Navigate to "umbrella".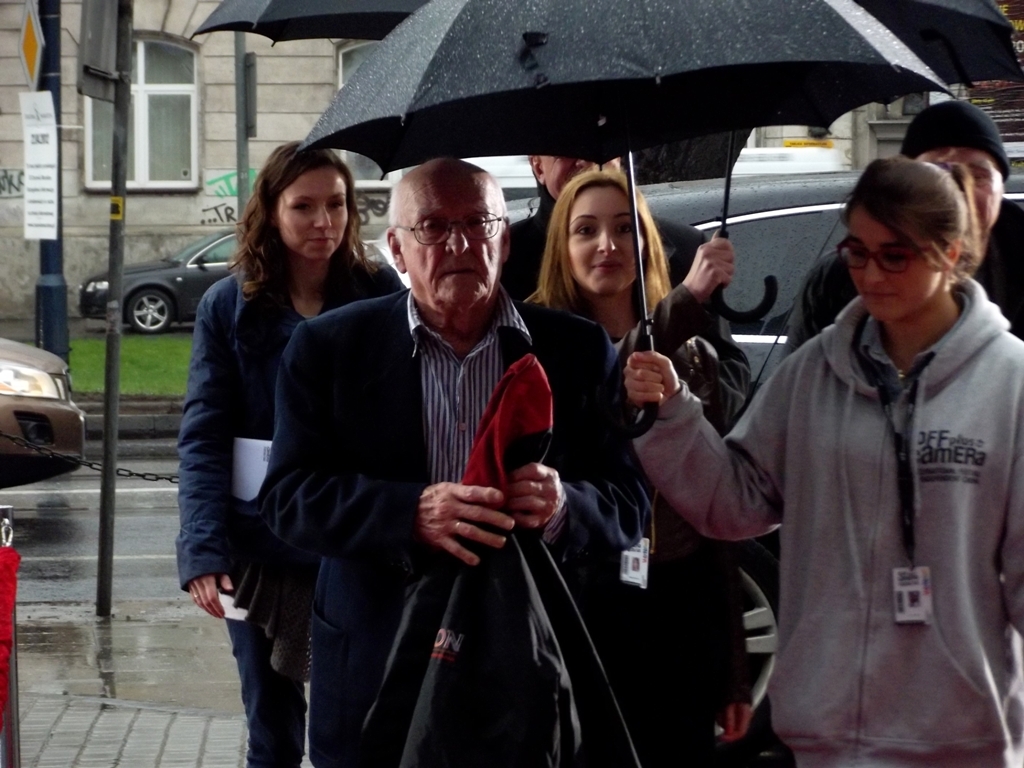
Navigation target: (295,0,958,440).
